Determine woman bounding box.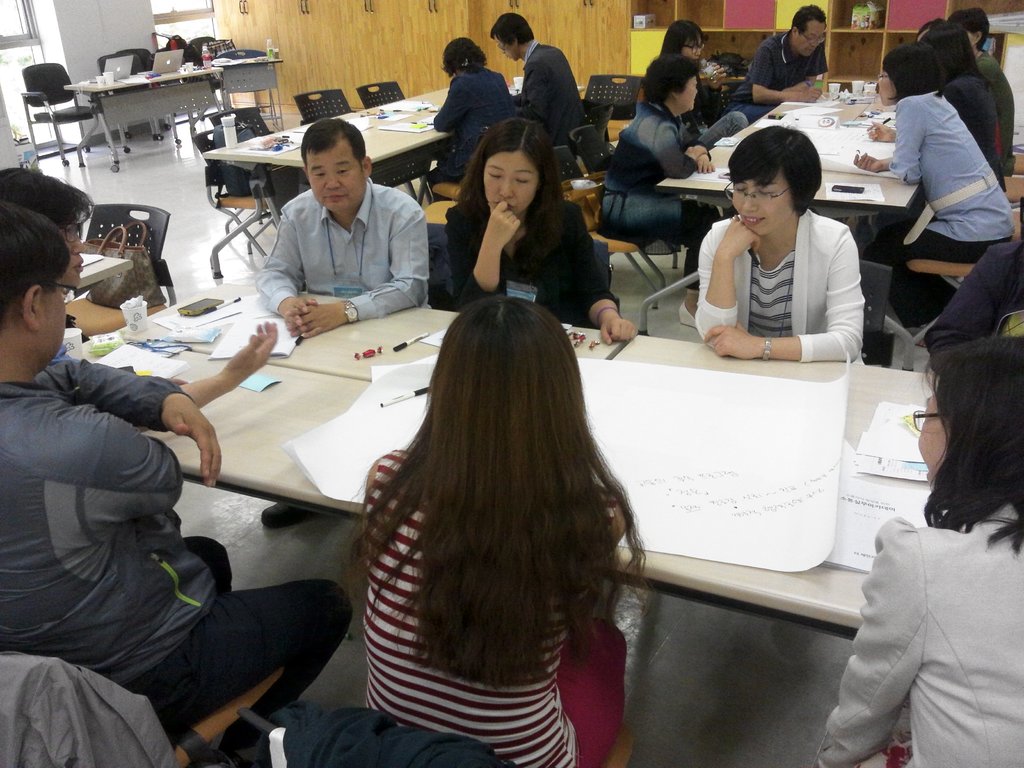
Determined: box=[691, 126, 858, 359].
